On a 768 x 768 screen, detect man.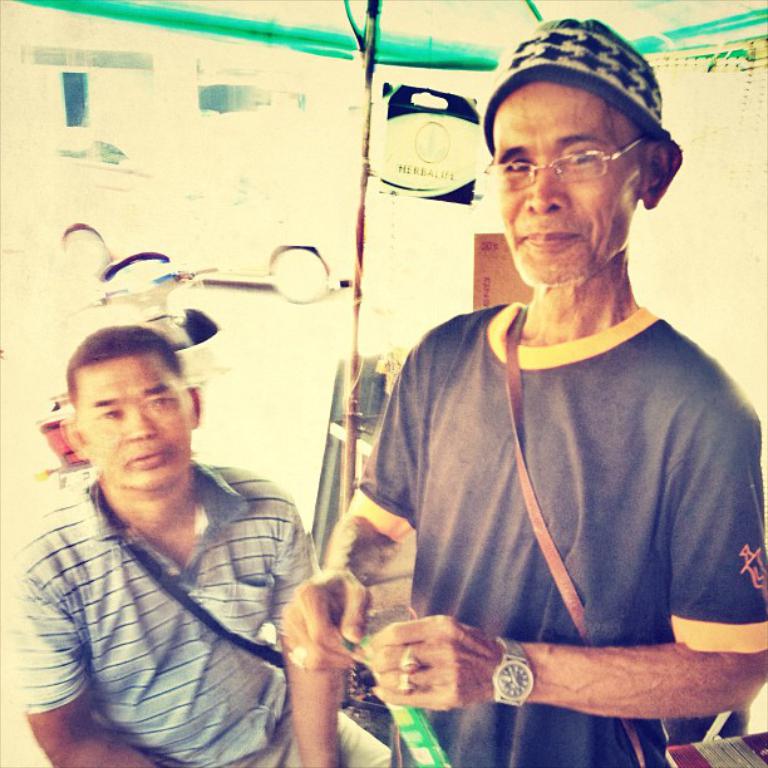
[274, 16, 767, 767].
